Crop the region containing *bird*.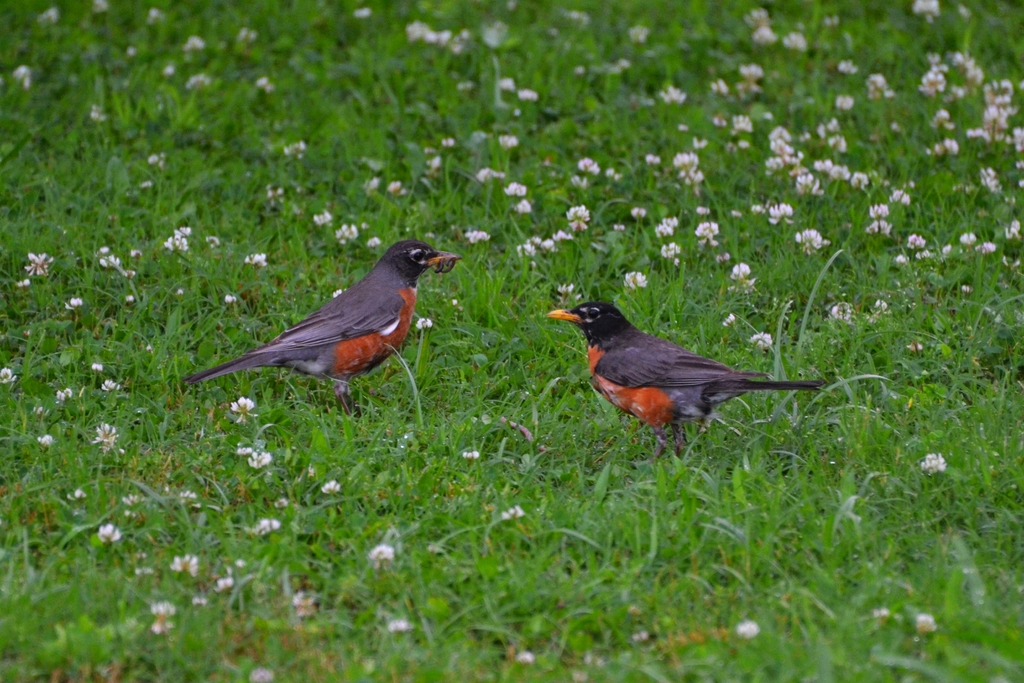
Crop region: region(529, 300, 831, 444).
